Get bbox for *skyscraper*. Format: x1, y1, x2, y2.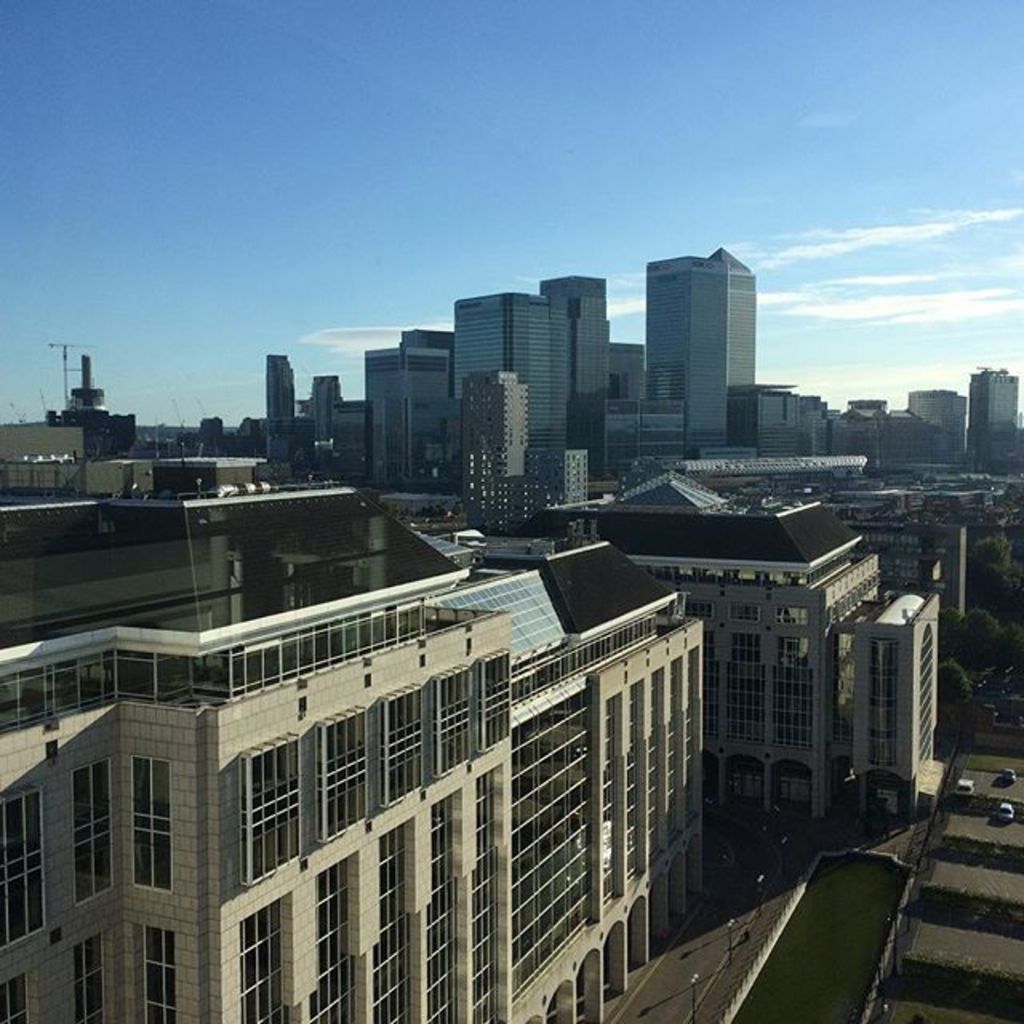
326, 402, 374, 482.
